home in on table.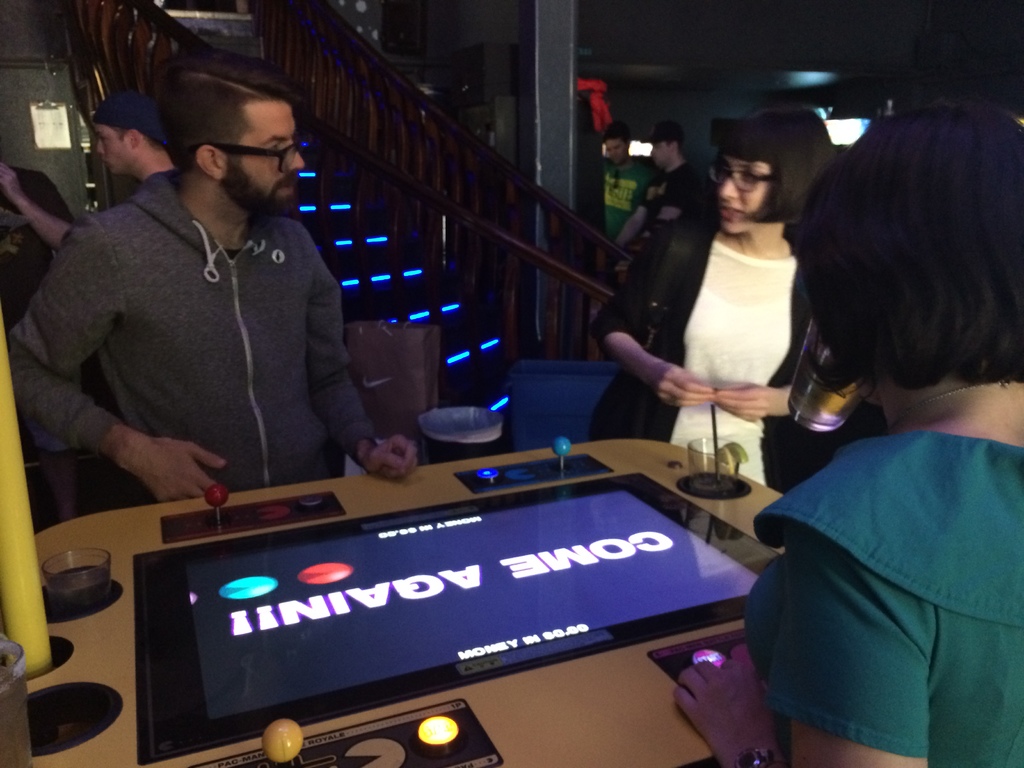
Homed in at {"left": 0, "top": 431, "right": 796, "bottom": 767}.
